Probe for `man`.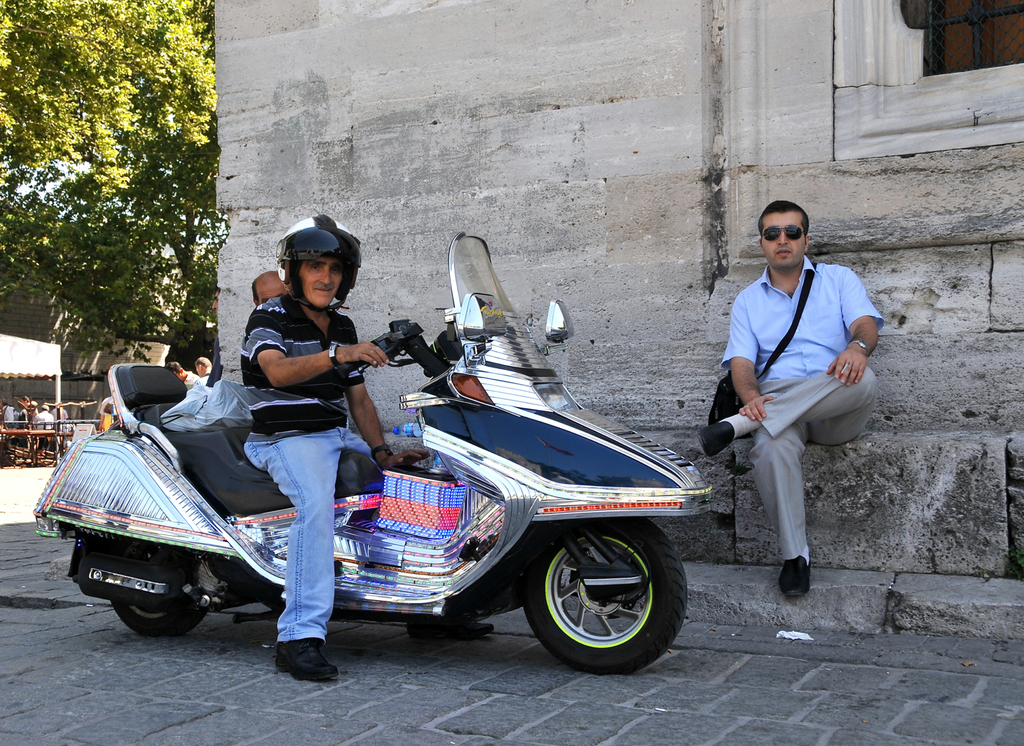
Probe result: bbox=(694, 198, 881, 599).
